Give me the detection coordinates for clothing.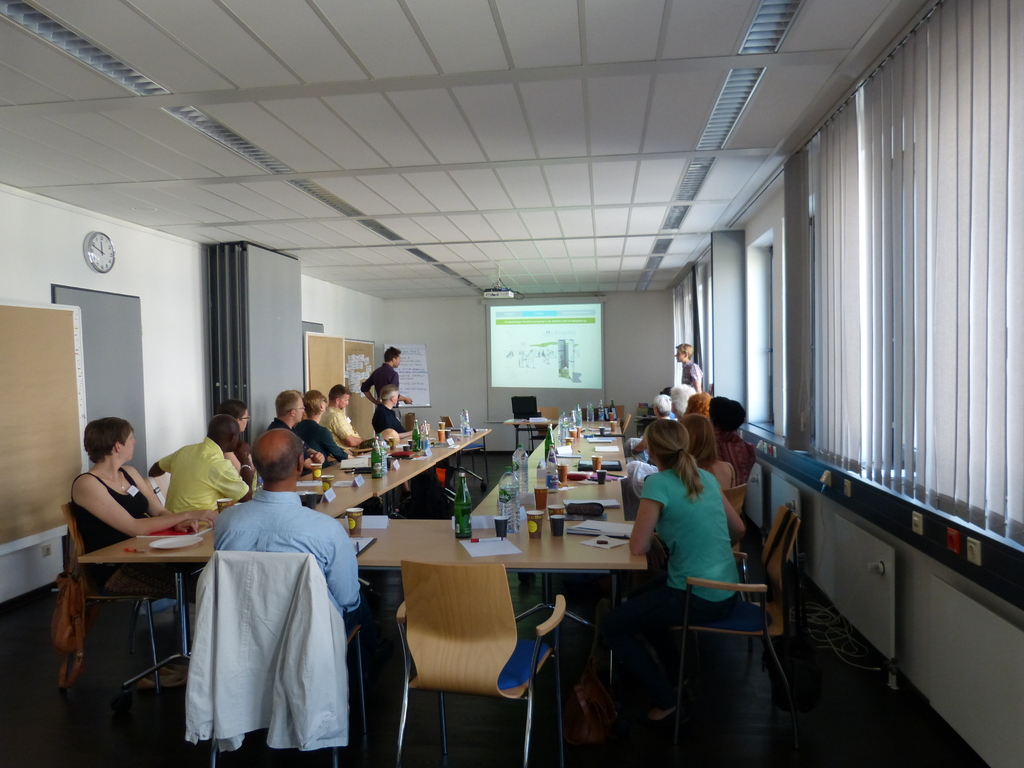
[left=144, top=436, right=257, bottom=514].
